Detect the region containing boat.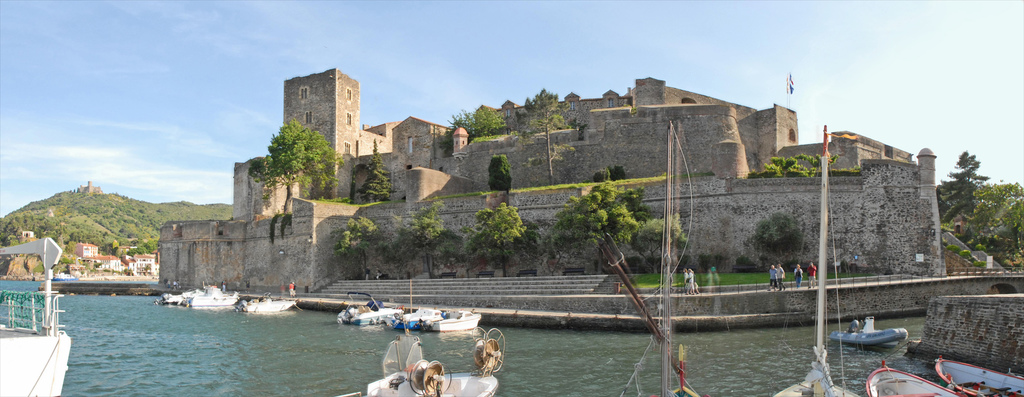
BBox(339, 326, 504, 396).
